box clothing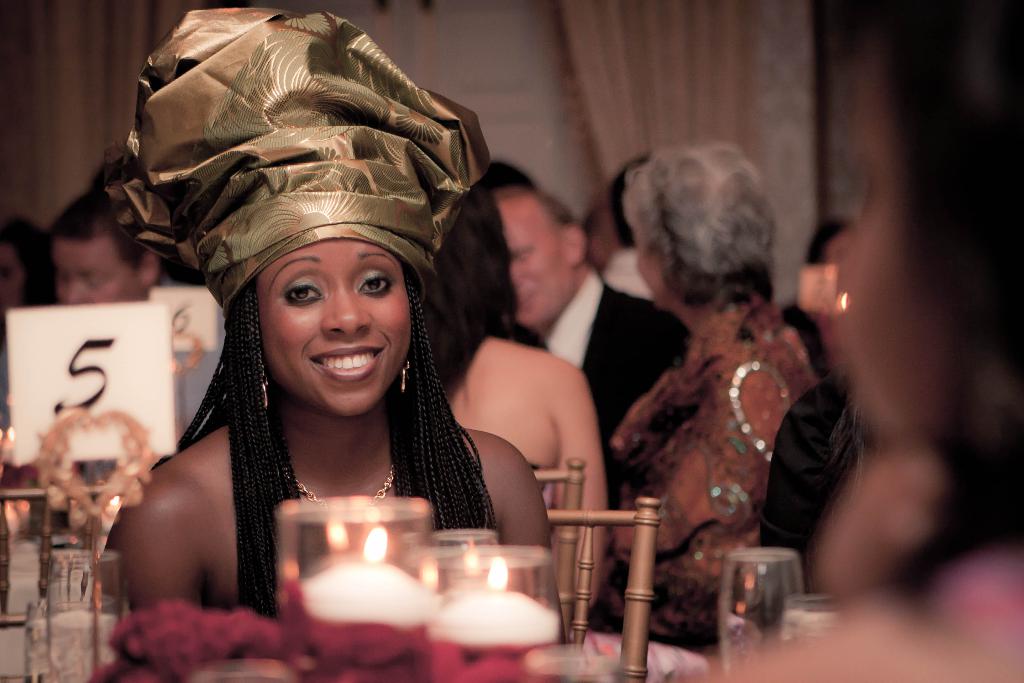
BBox(782, 304, 823, 378)
